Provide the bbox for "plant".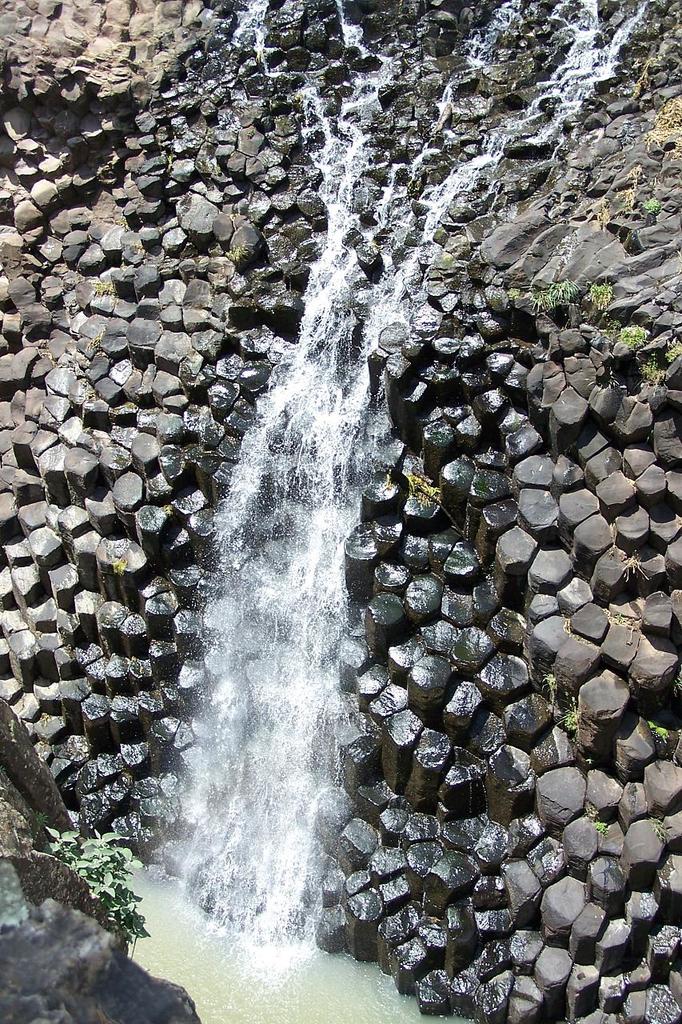
(left=486, top=266, right=681, bottom=402).
